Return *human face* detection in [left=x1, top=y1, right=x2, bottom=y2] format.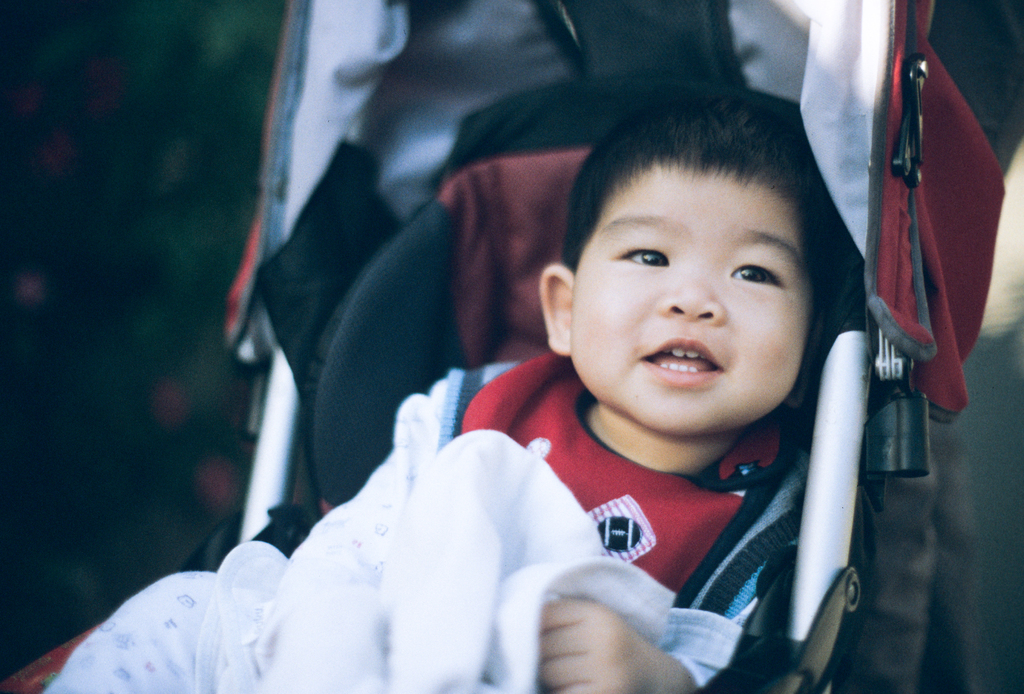
[left=569, top=163, right=816, bottom=439].
